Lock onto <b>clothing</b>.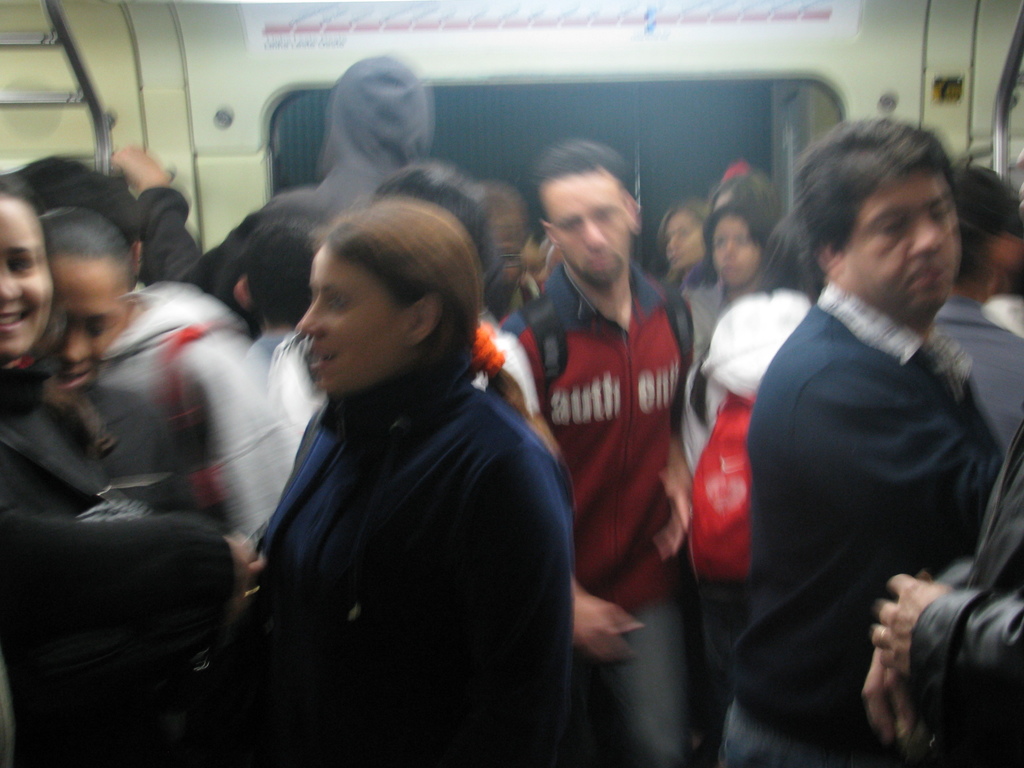
Locked: detection(92, 288, 279, 550).
